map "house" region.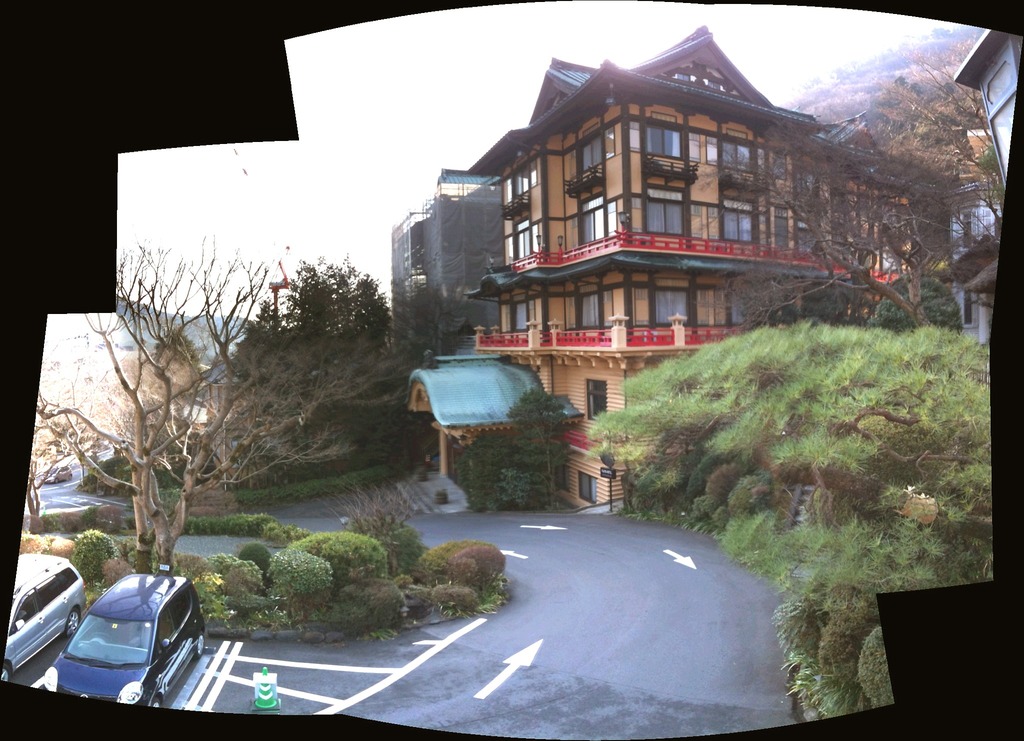
Mapped to select_region(435, 170, 508, 340).
